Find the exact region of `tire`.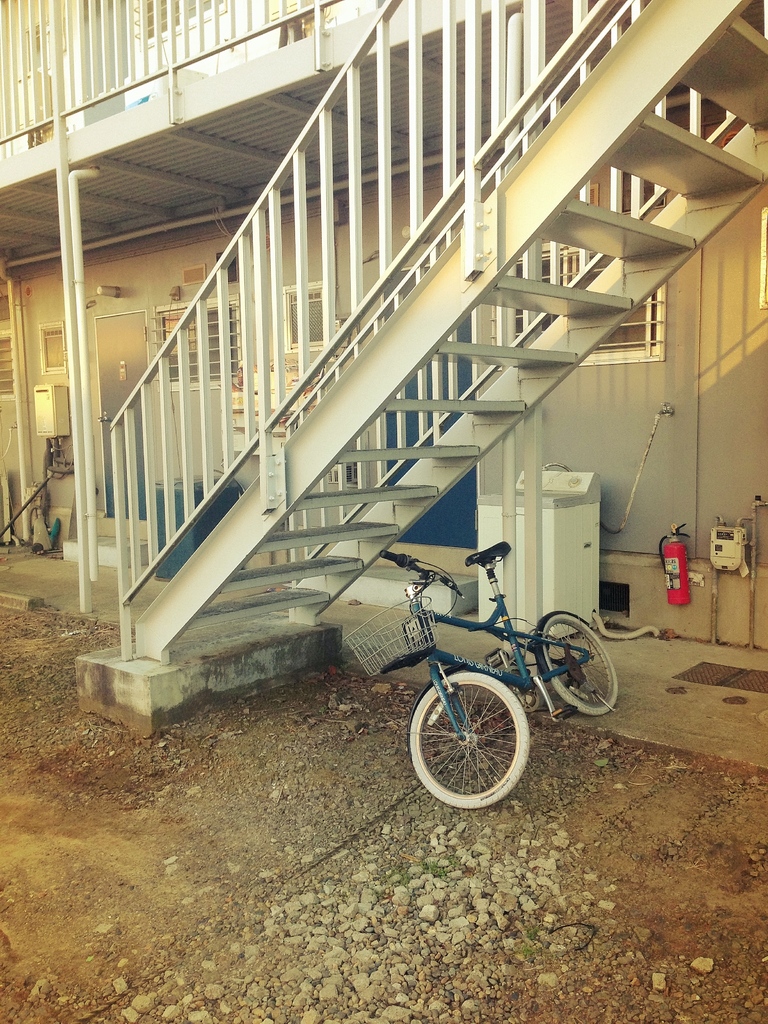
Exact region: 410,667,537,816.
